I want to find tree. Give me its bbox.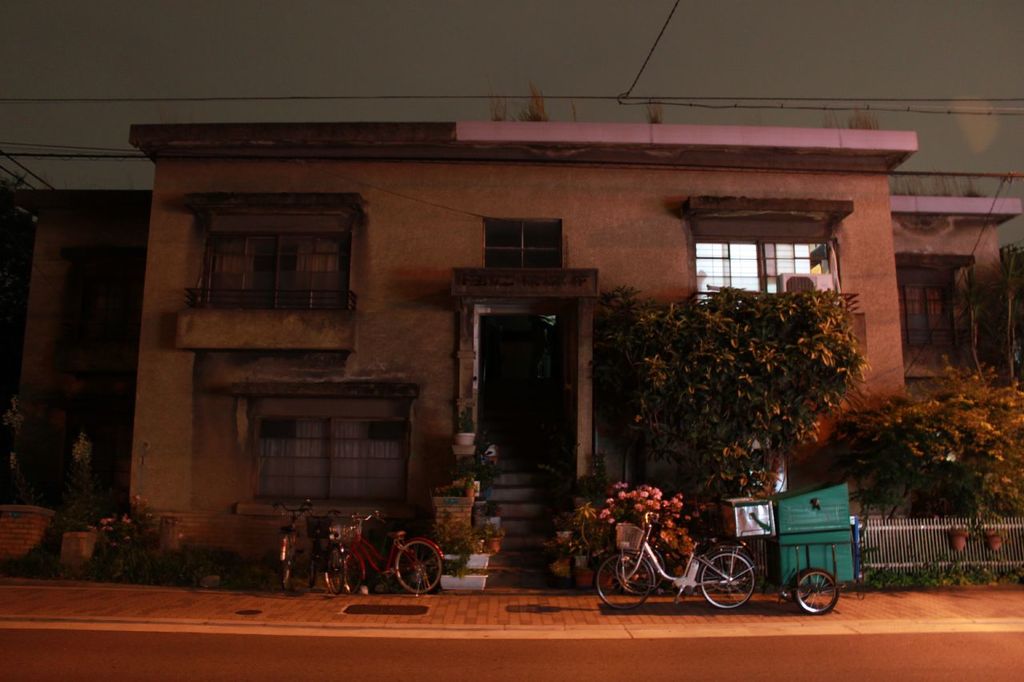
region(827, 352, 1023, 536).
